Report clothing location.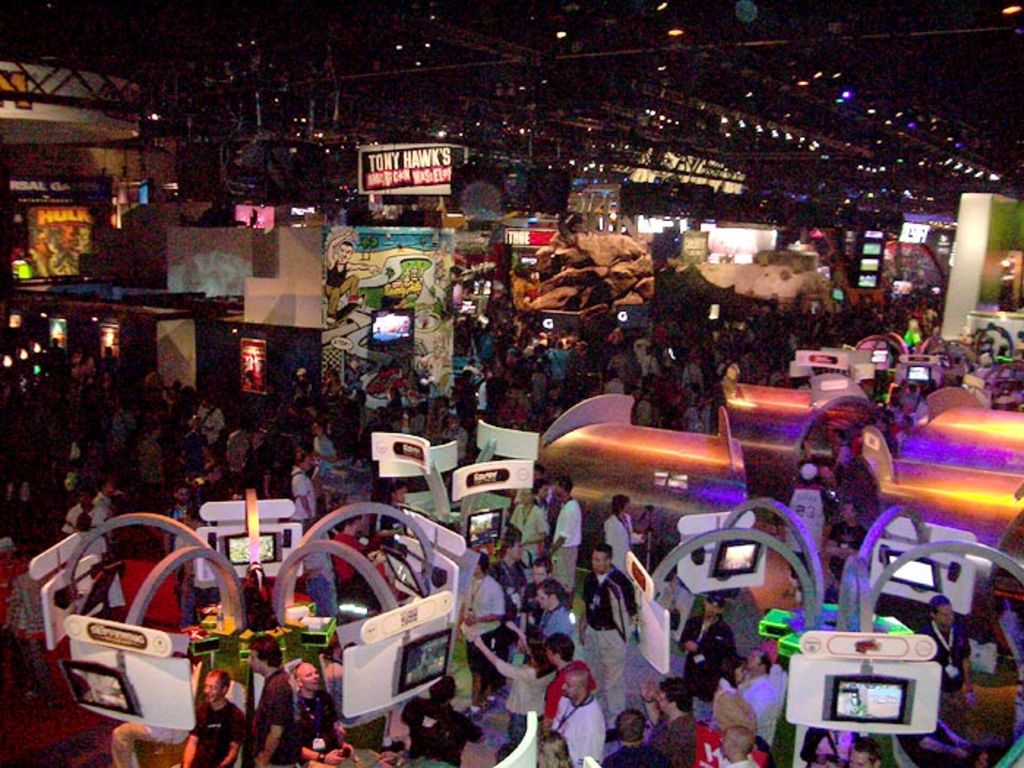
Report: <bbox>607, 509, 647, 569</bbox>.
